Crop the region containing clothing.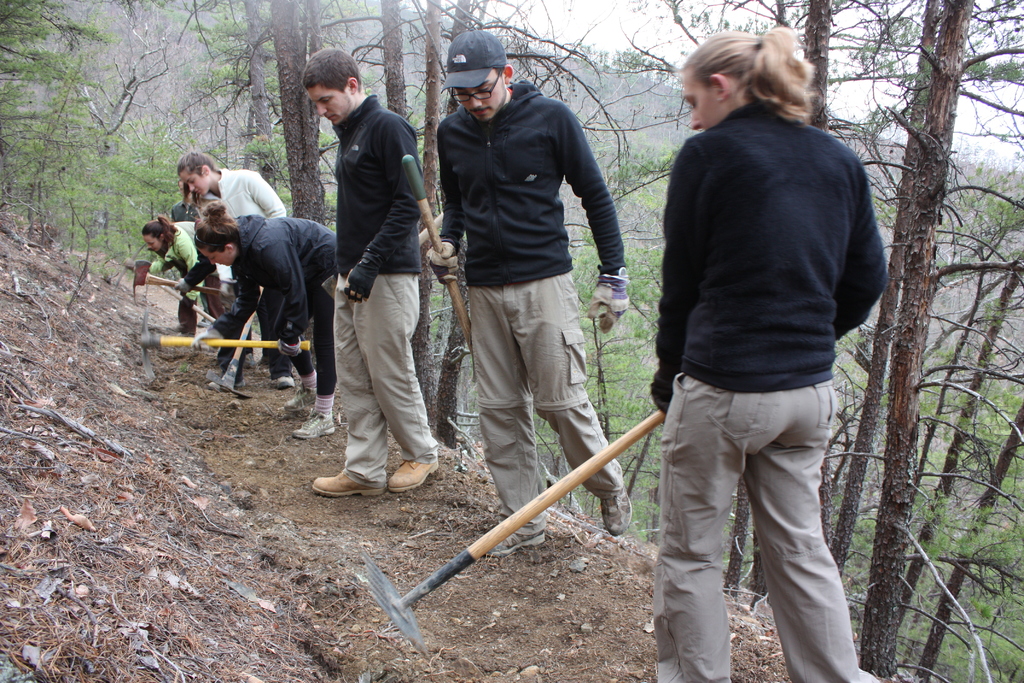
Crop region: {"left": 196, "top": 167, "right": 292, "bottom": 378}.
